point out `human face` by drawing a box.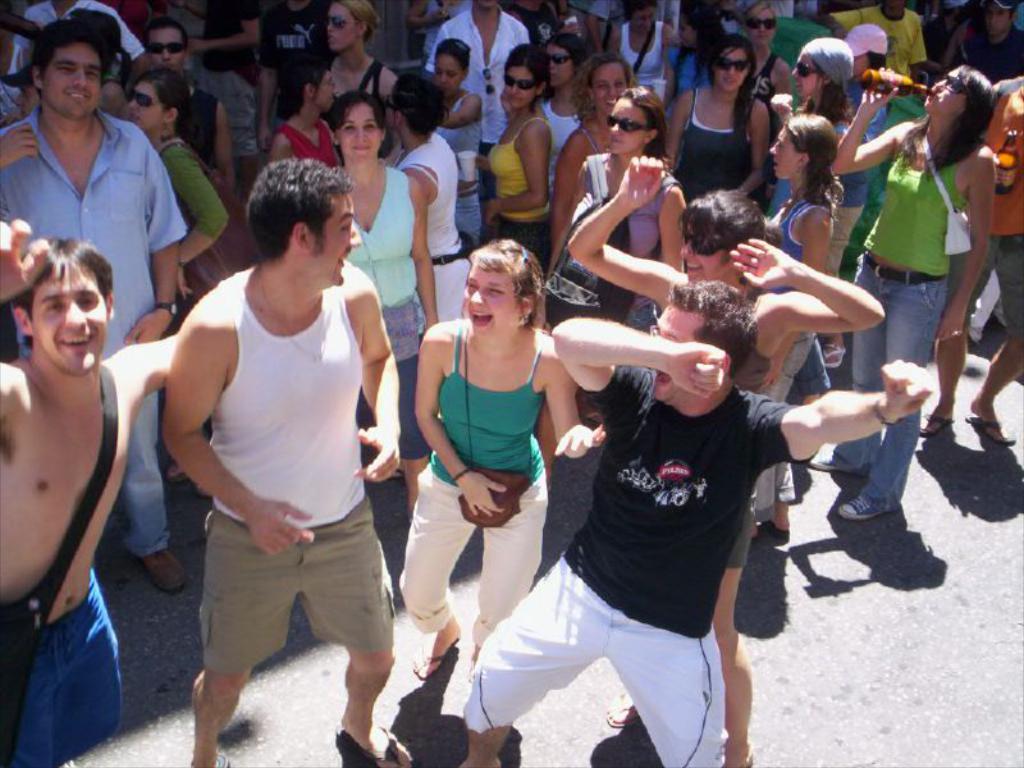
locate(123, 78, 164, 132).
